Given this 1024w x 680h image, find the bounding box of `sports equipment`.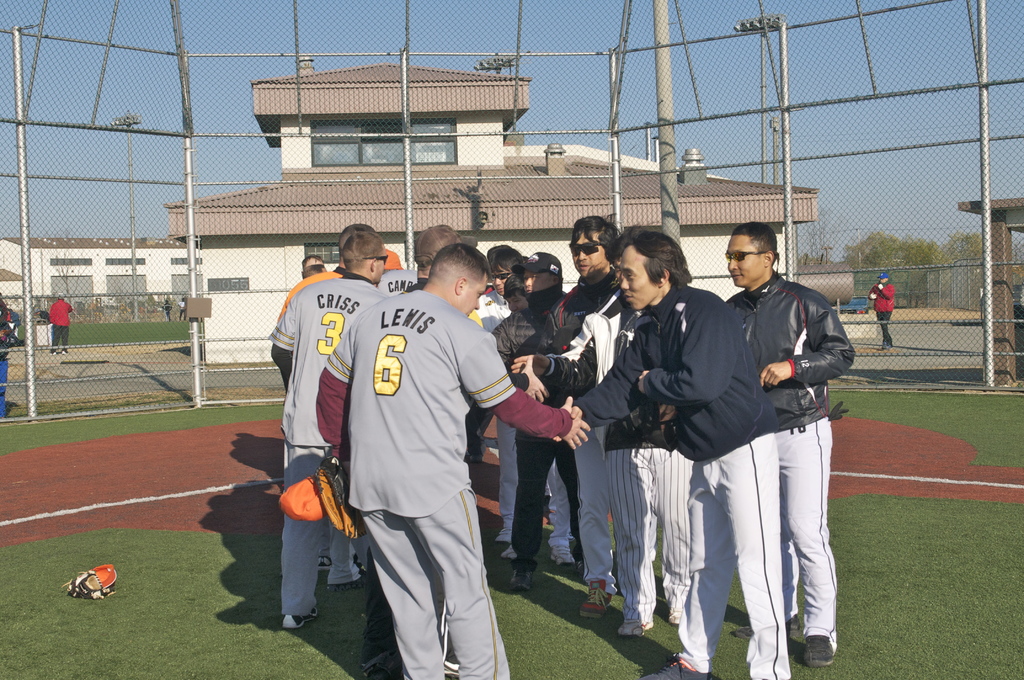
bbox=(499, 545, 520, 560).
